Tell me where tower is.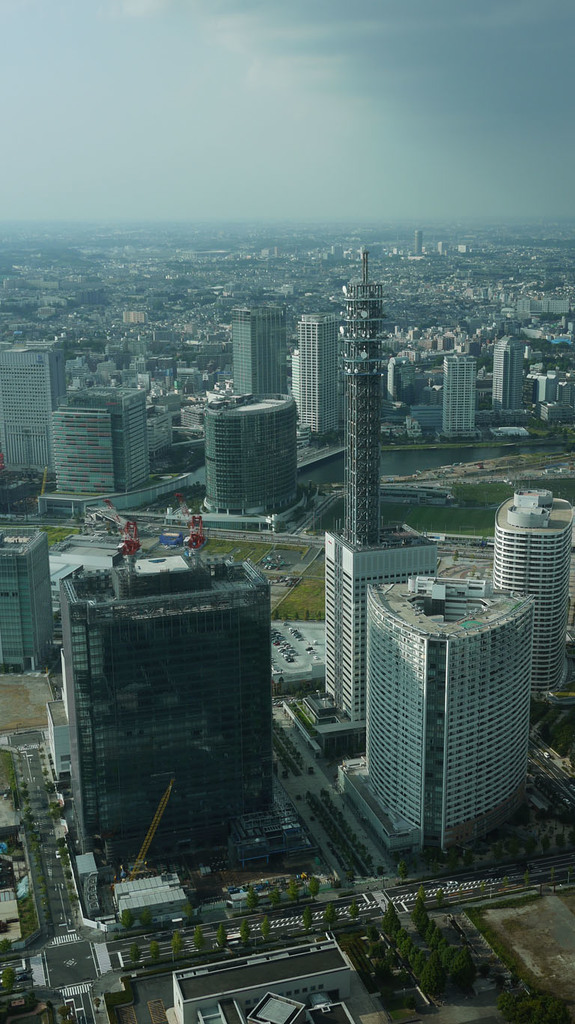
tower is at [4, 540, 58, 684].
